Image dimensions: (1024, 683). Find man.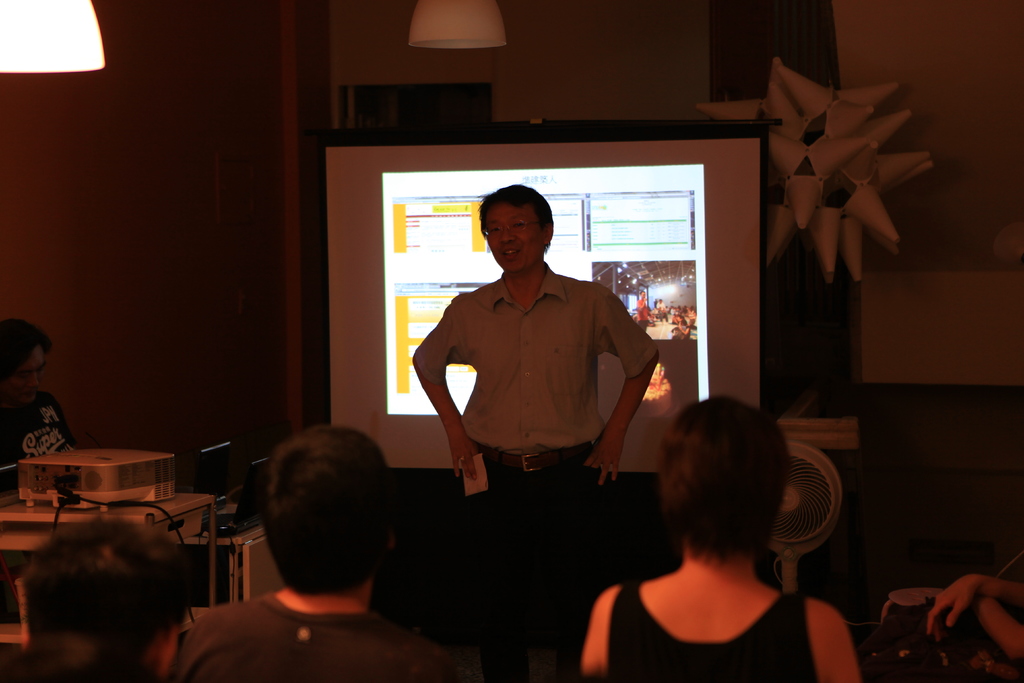
l=636, t=288, r=650, b=327.
